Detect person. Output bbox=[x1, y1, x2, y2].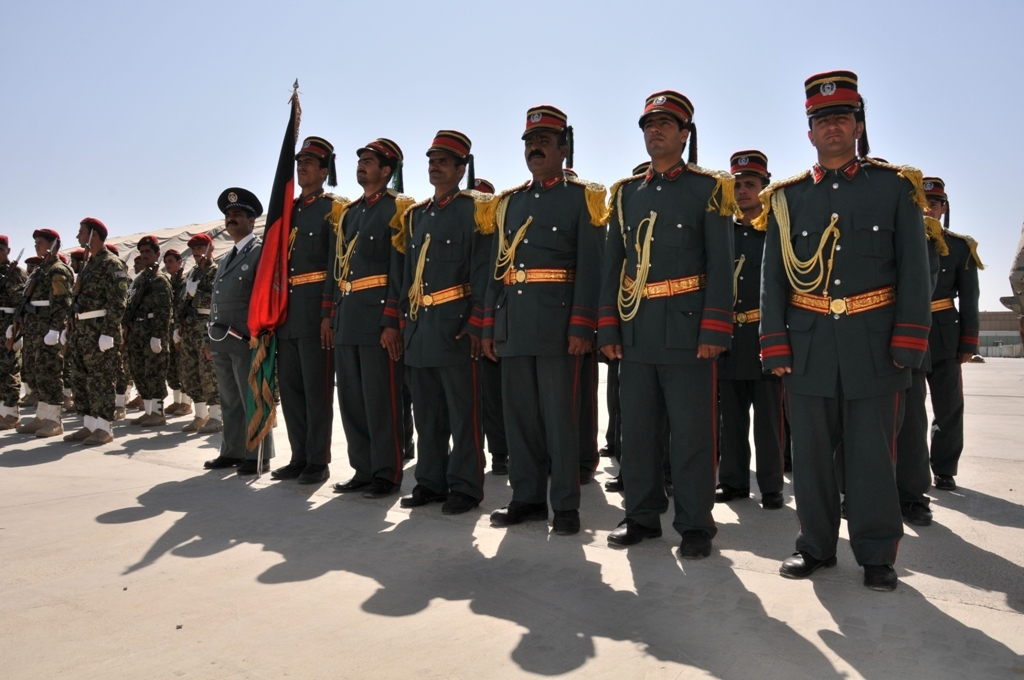
bbox=[883, 165, 984, 489].
